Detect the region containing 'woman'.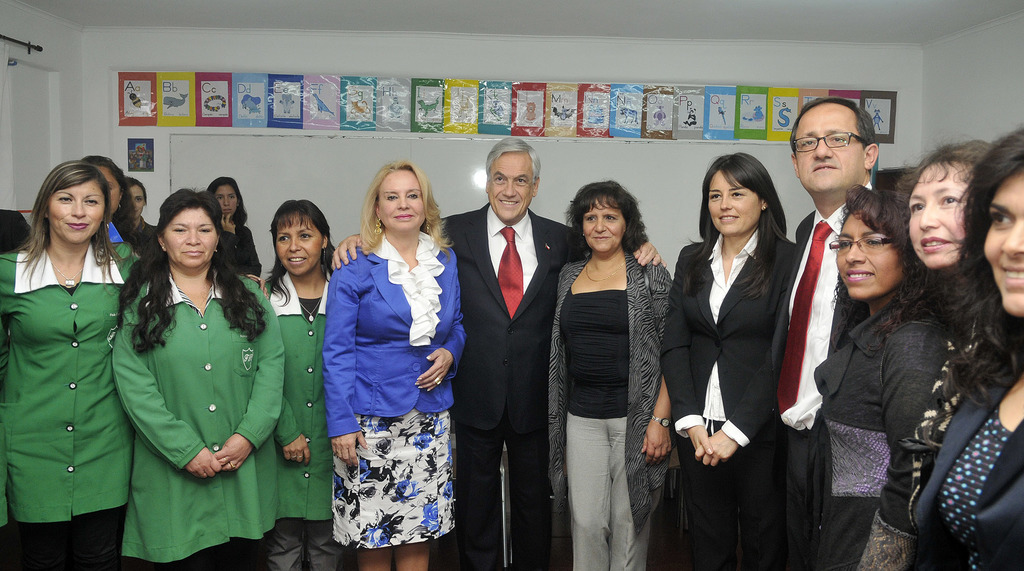
<box>0,158,148,570</box>.
